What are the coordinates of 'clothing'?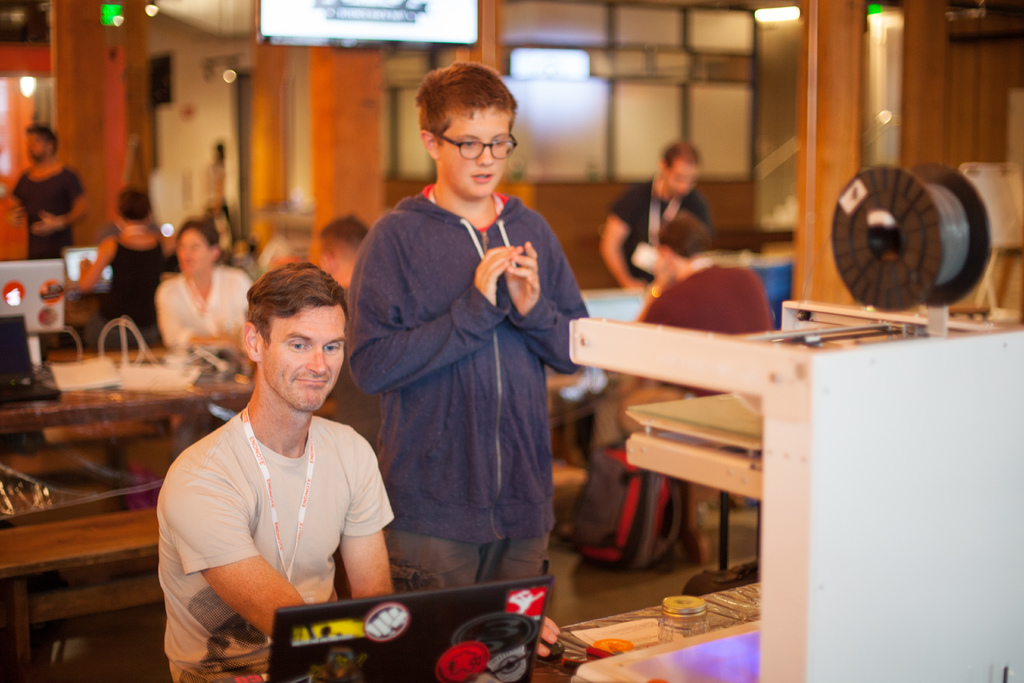
left=637, top=273, right=774, bottom=554.
